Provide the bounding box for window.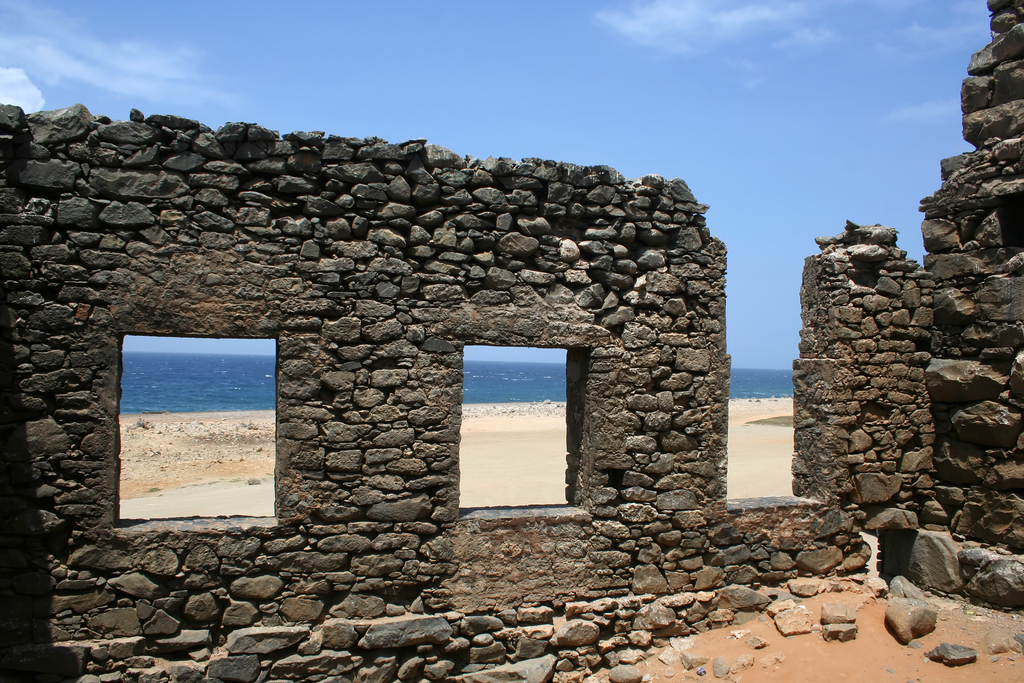
108 327 296 536.
